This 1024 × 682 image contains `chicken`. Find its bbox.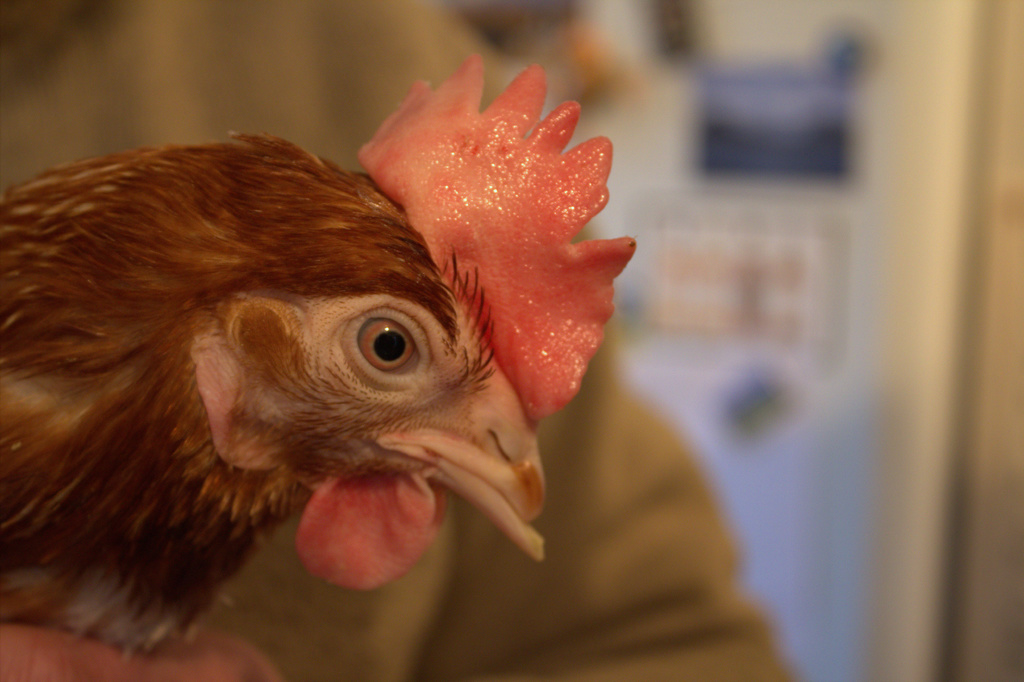
Rect(0, 45, 638, 661).
